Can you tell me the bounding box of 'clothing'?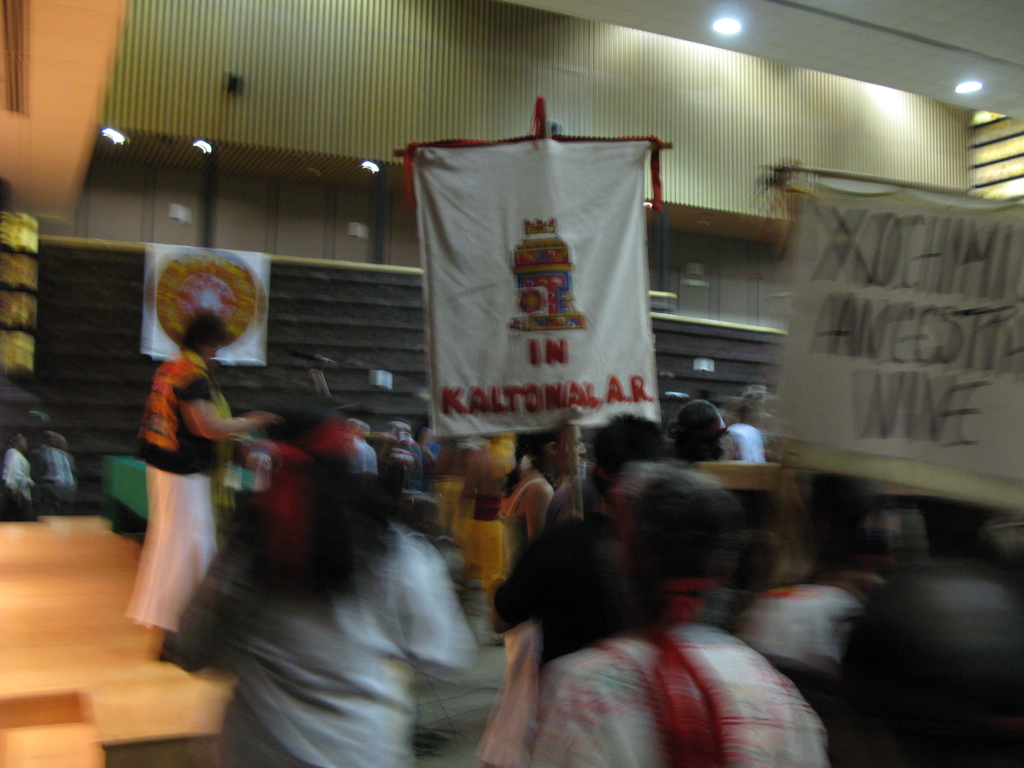
54 445 77 503.
